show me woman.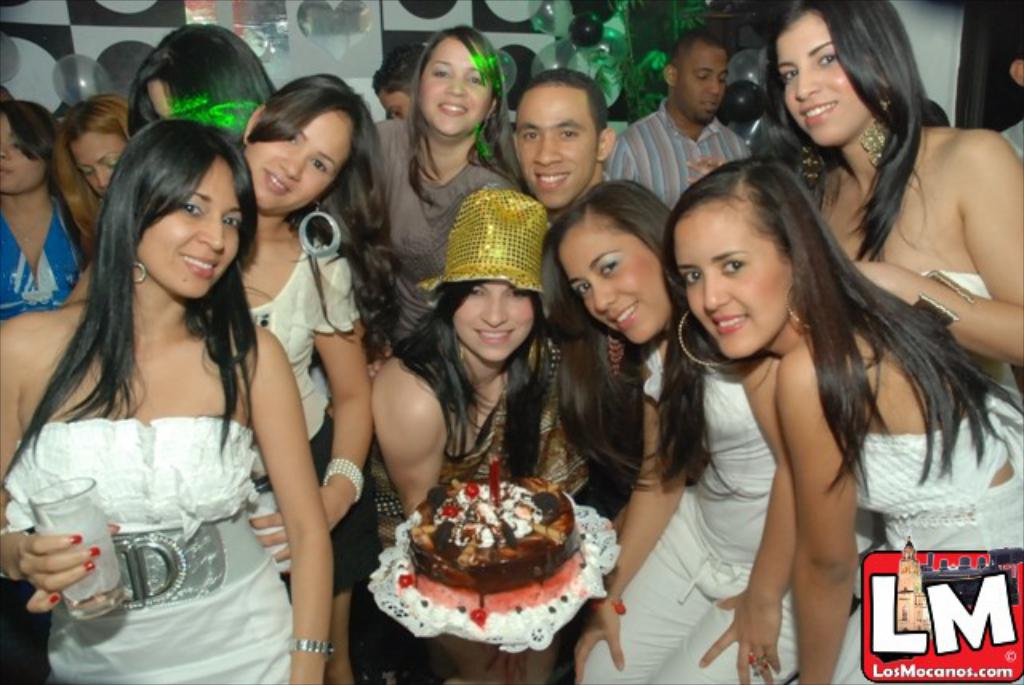
woman is here: 0, 99, 91, 320.
